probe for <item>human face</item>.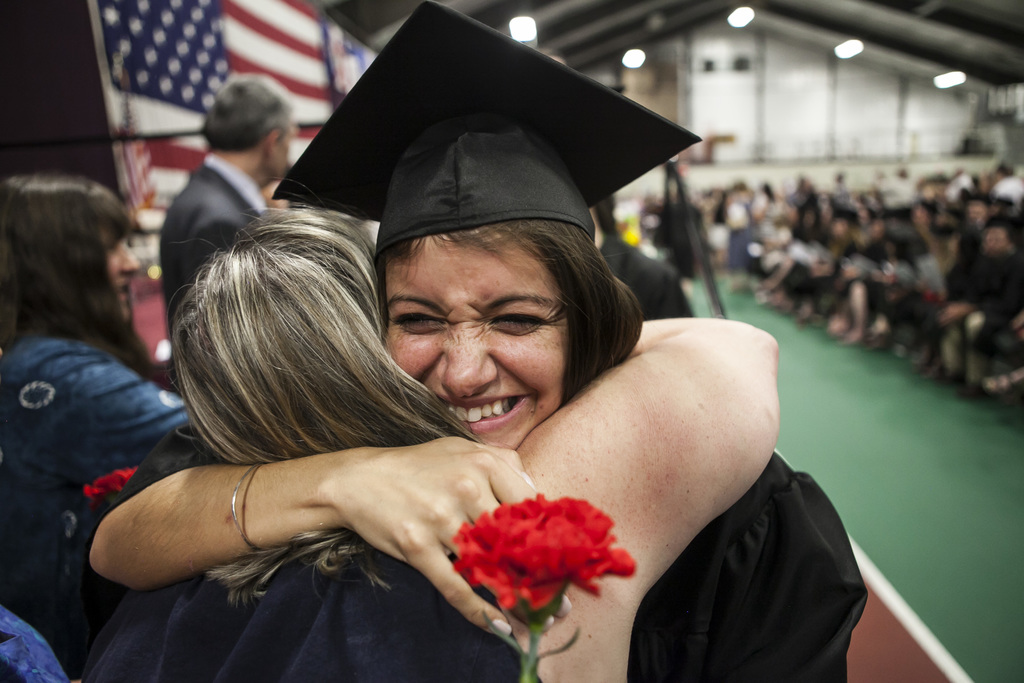
Probe result: 90:210:140:322.
